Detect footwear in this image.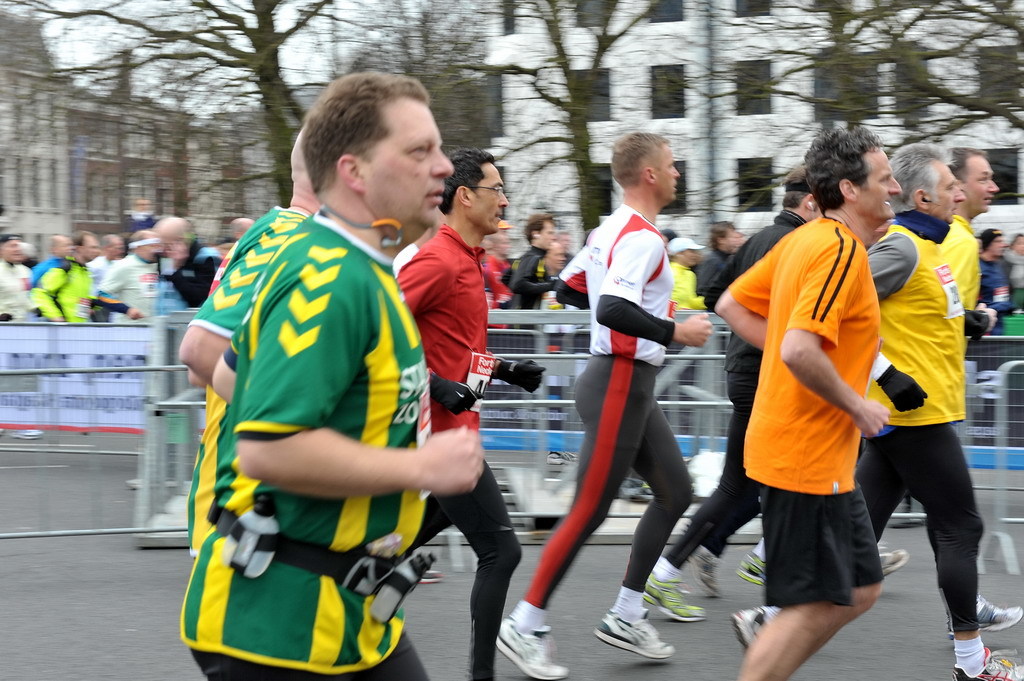
Detection: locate(421, 569, 442, 586).
